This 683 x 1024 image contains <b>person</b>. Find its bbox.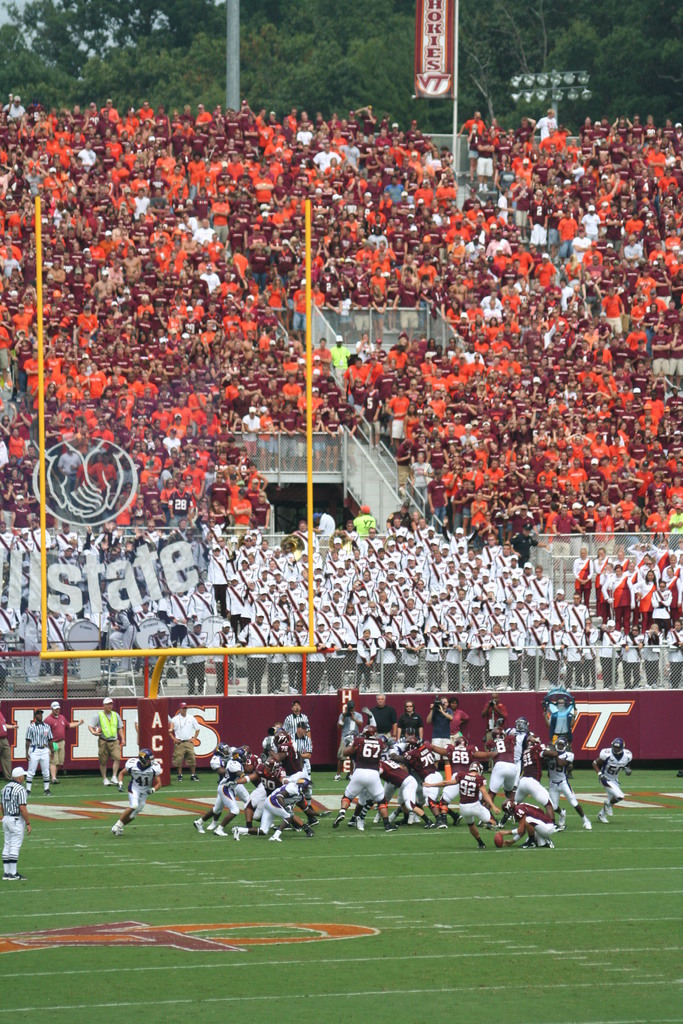
<region>590, 734, 634, 823</region>.
